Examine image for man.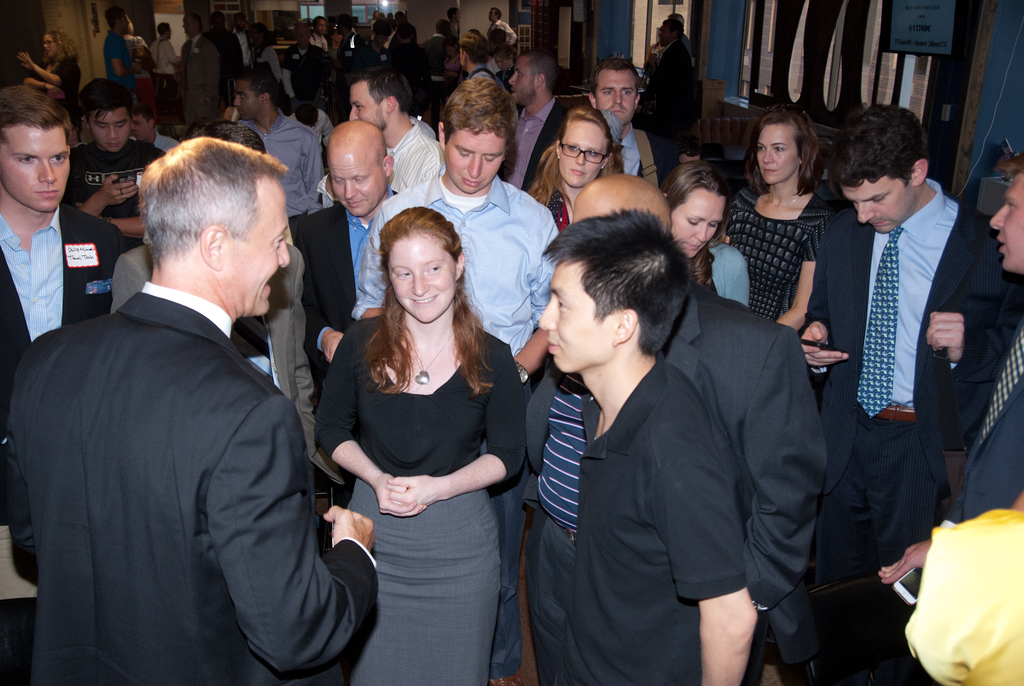
Examination result: rect(300, 122, 390, 382).
